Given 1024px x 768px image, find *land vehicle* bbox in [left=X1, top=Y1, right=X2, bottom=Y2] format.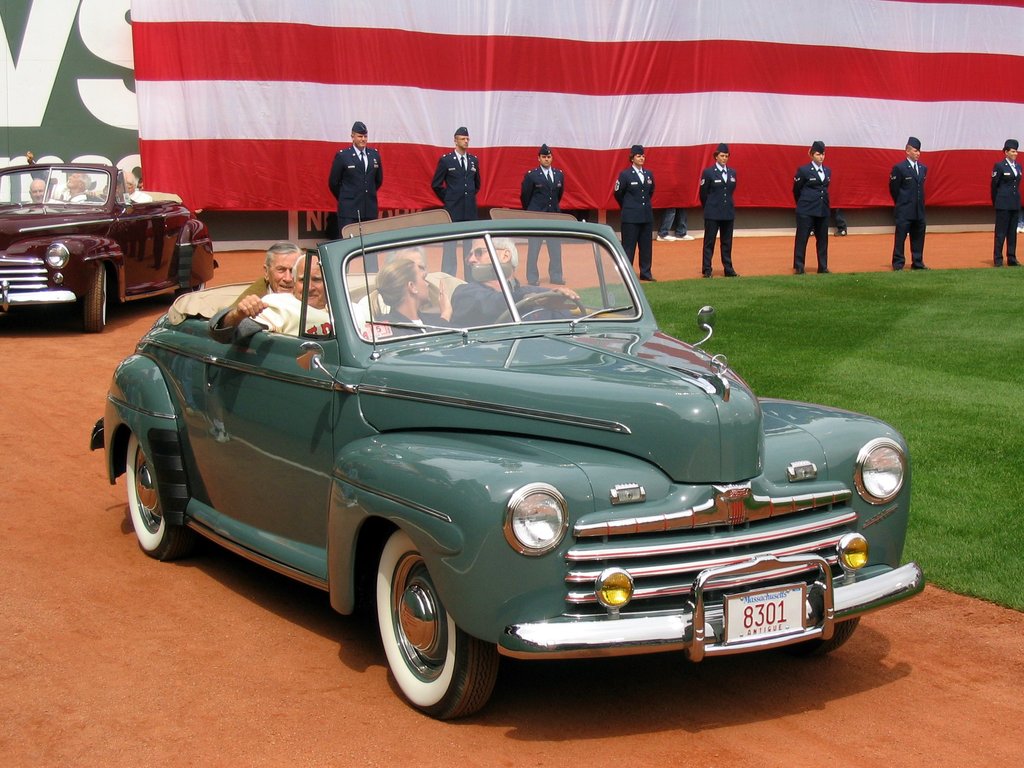
[left=0, top=156, right=225, bottom=335].
